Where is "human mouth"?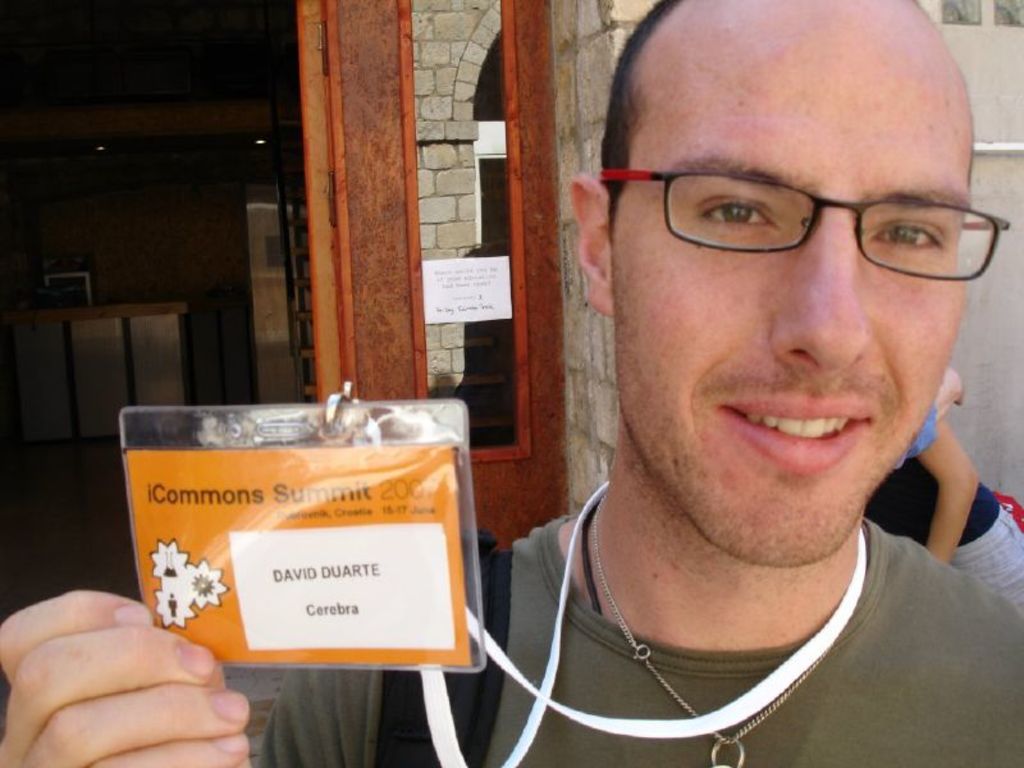
{"x1": 698, "y1": 399, "x2": 901, "y2": 462}.
